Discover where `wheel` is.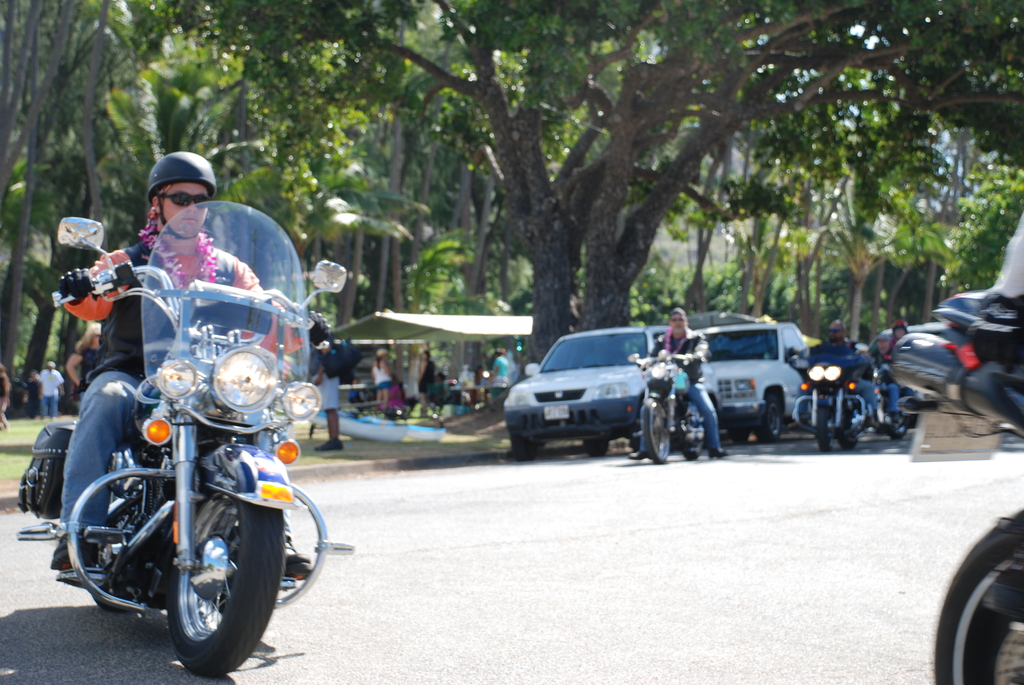
Discovered at pyautogui.locateOnScreen(582, 442, 610, 458).
